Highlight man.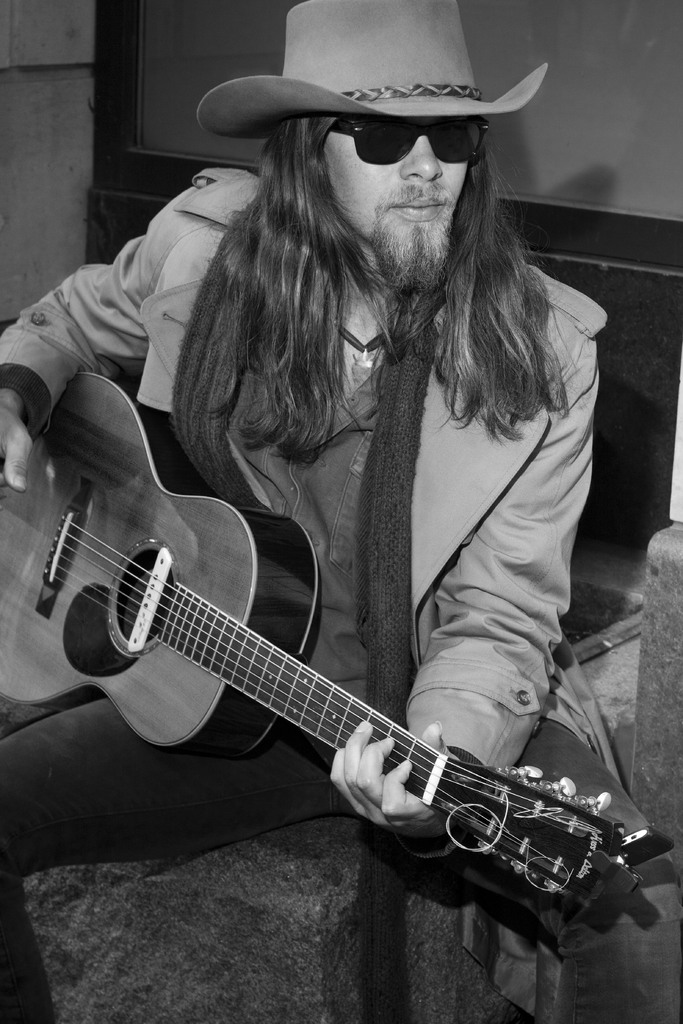
Highlighted region: box(0, 0, 607, 1023).
